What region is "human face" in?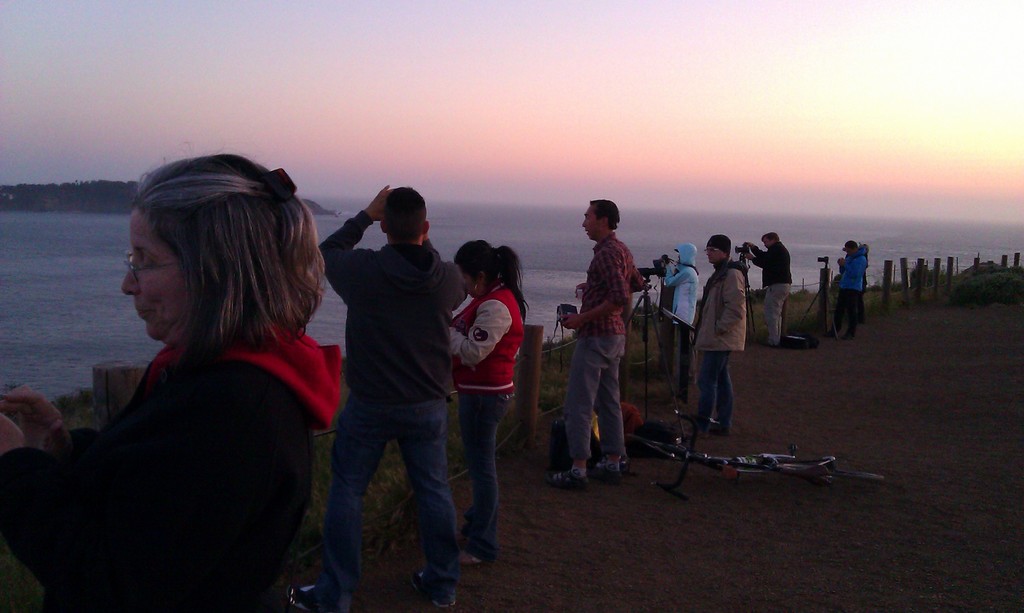
(579,204,600,242).
